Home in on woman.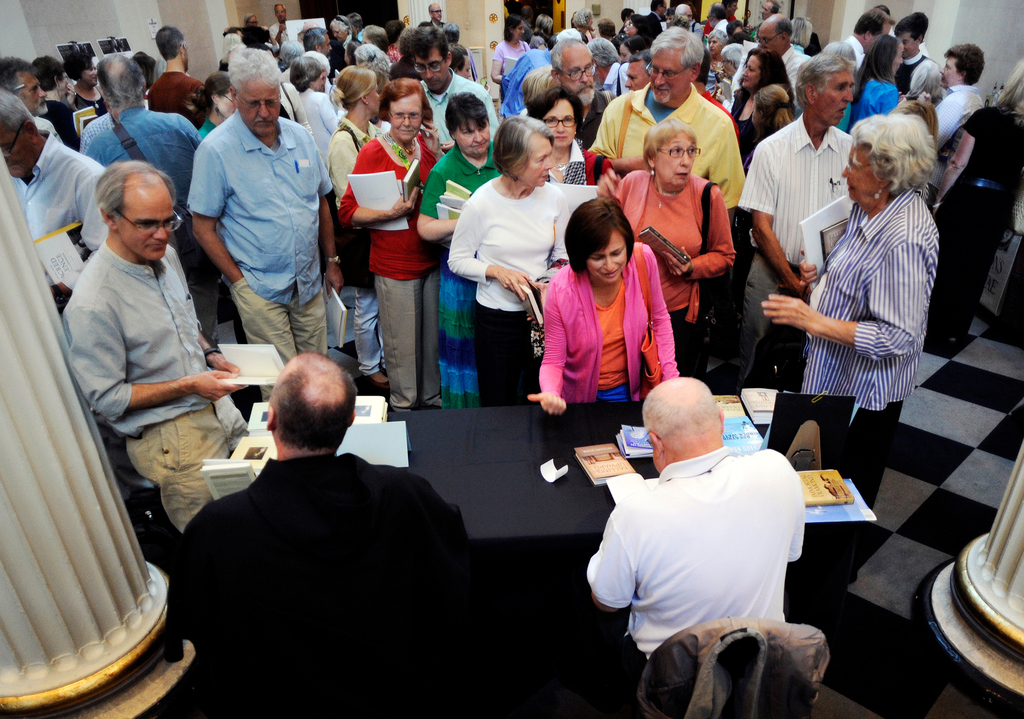
Homed in at bbox(327, 66, 391, 391).
